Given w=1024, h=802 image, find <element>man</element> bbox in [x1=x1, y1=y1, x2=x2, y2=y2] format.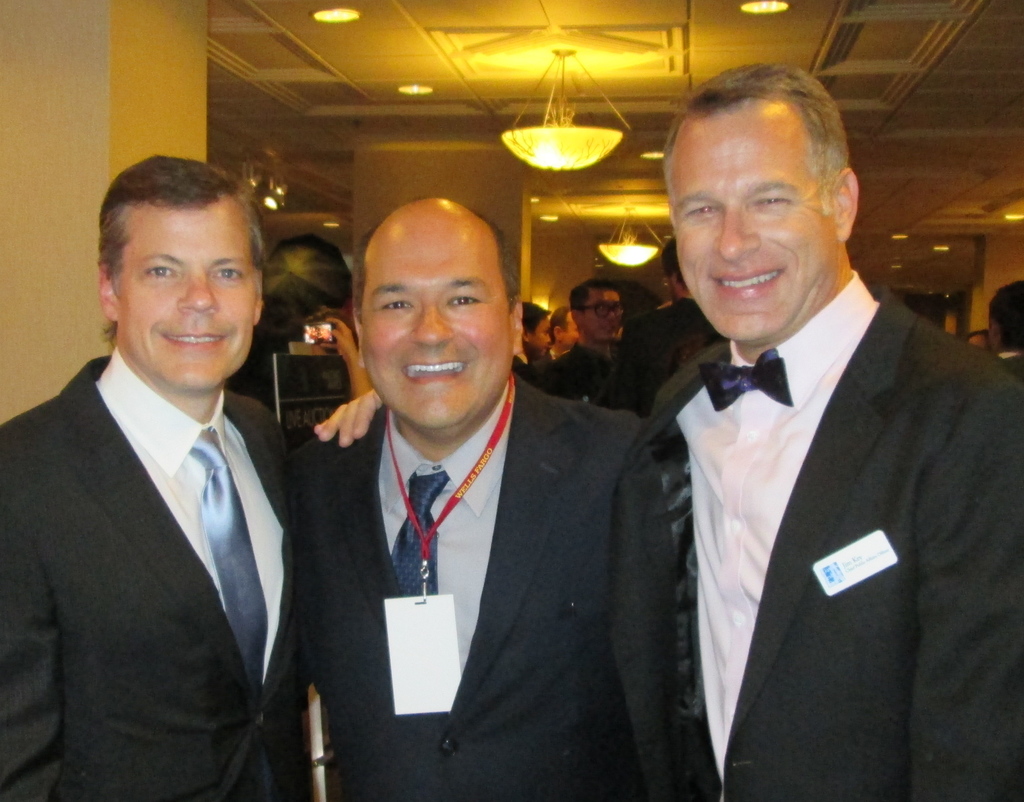
[x1=531, y1=275, x2=623, y2=409].
